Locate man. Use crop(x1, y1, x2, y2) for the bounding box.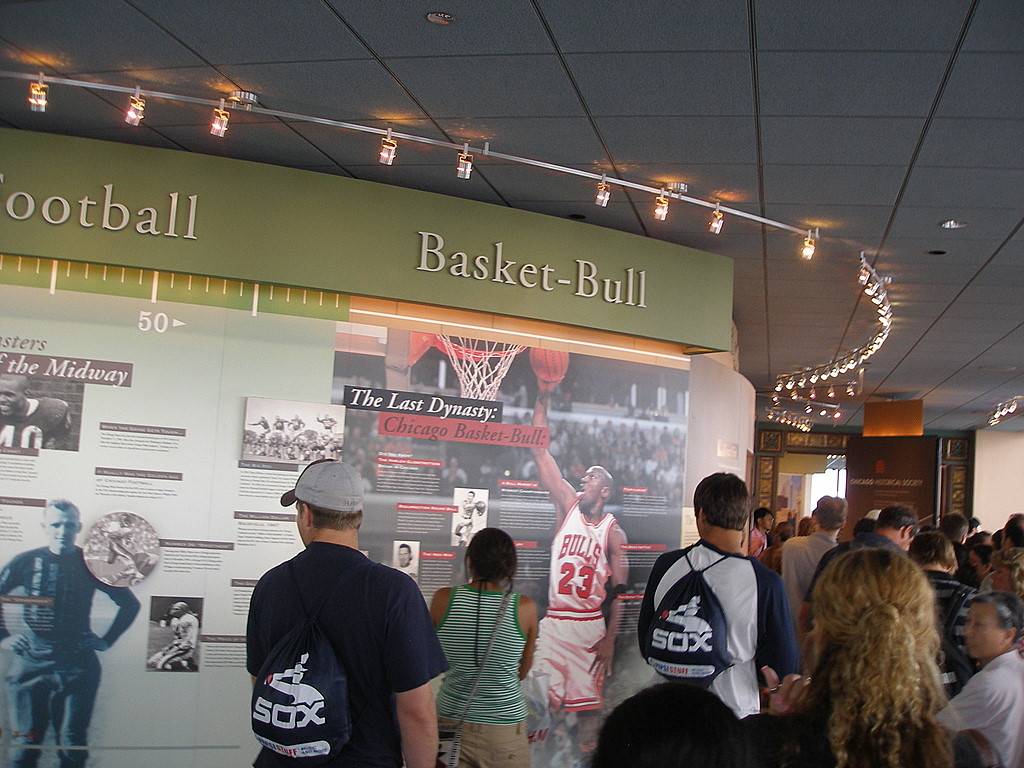
crop(635, 472, 804, 719).
